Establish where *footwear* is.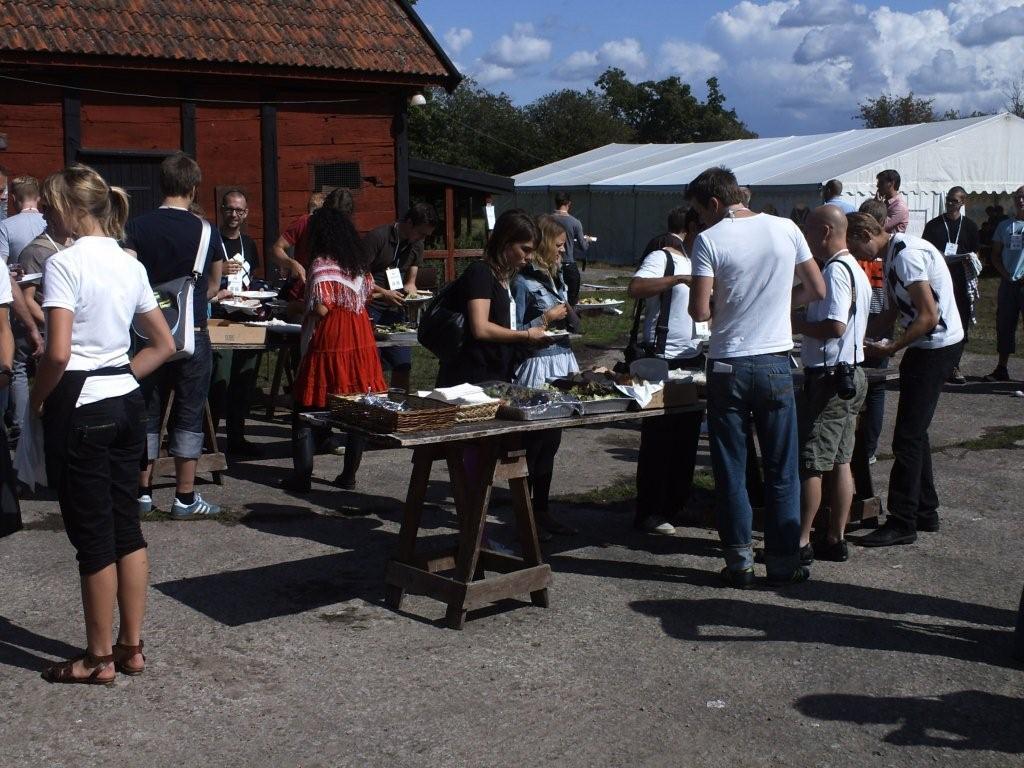
Established at [left=541, top=512, right=580, bottom=533].
